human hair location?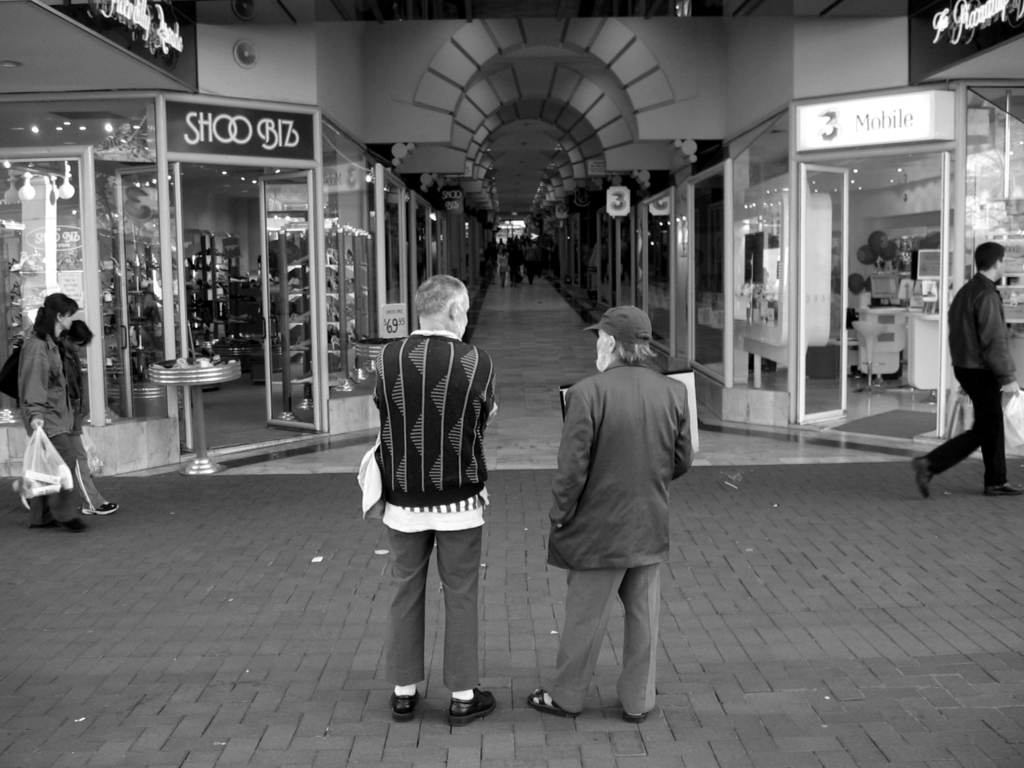
region(32, 291, 78, 339)
